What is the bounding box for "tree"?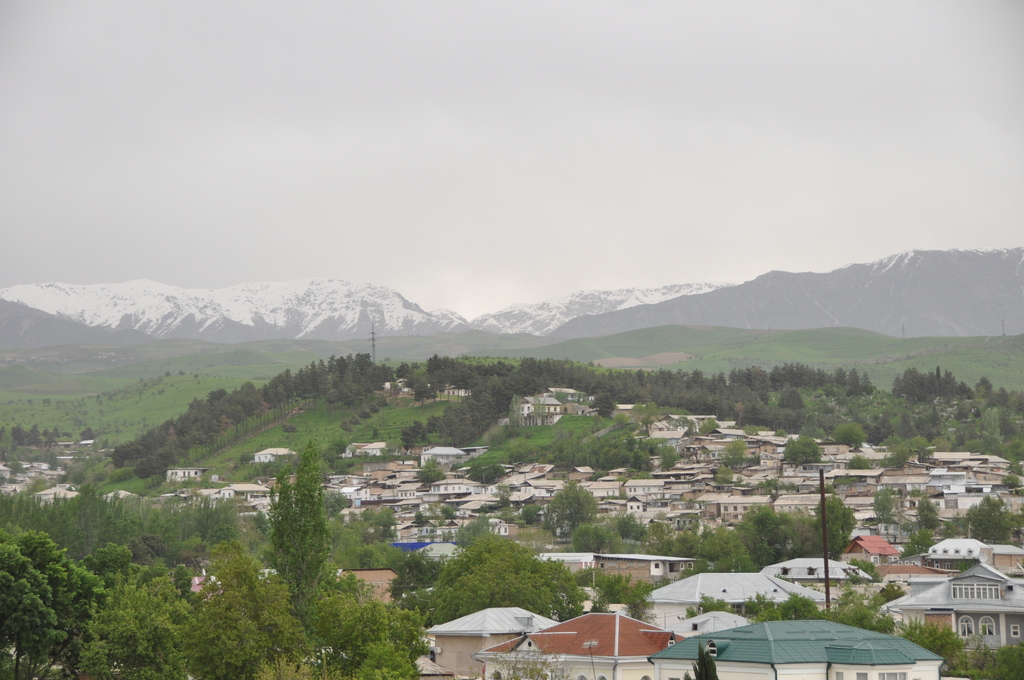
782 431 826 466.
